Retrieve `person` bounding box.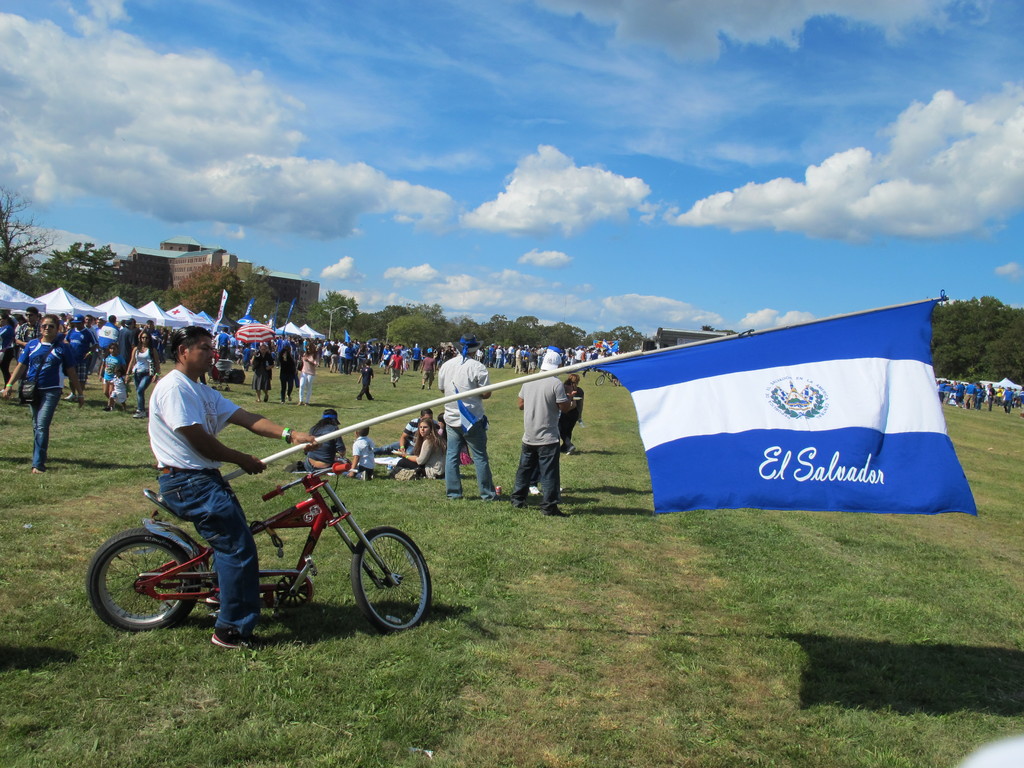
Bounding box: x1=521 y1=376 x2=580 y2=528.
